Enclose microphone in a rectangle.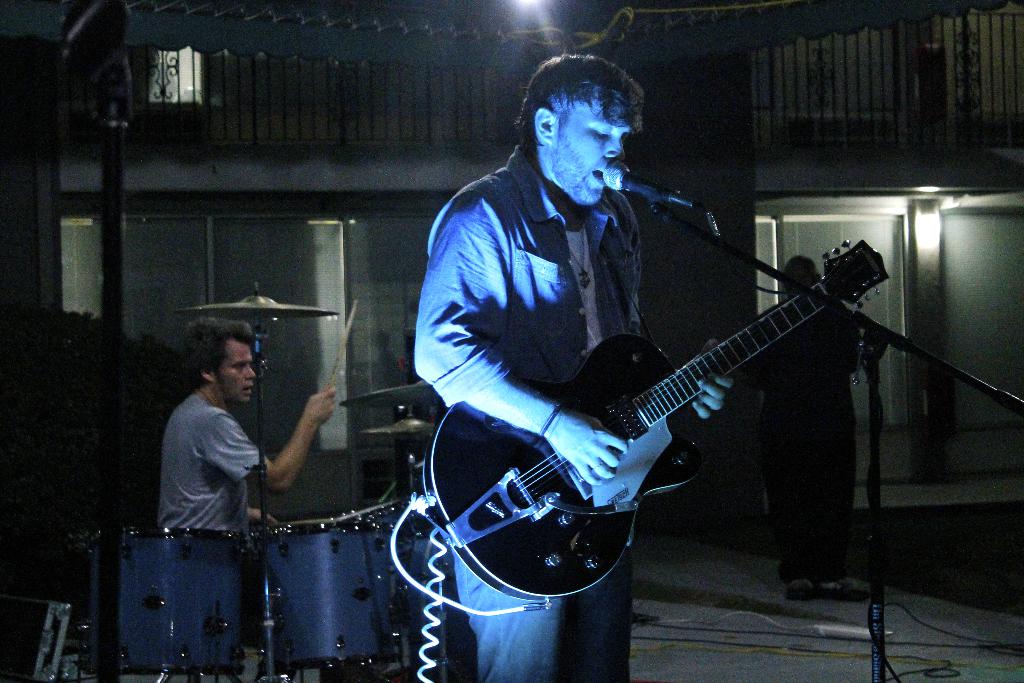
Rect(596, 158, 715, 226).
